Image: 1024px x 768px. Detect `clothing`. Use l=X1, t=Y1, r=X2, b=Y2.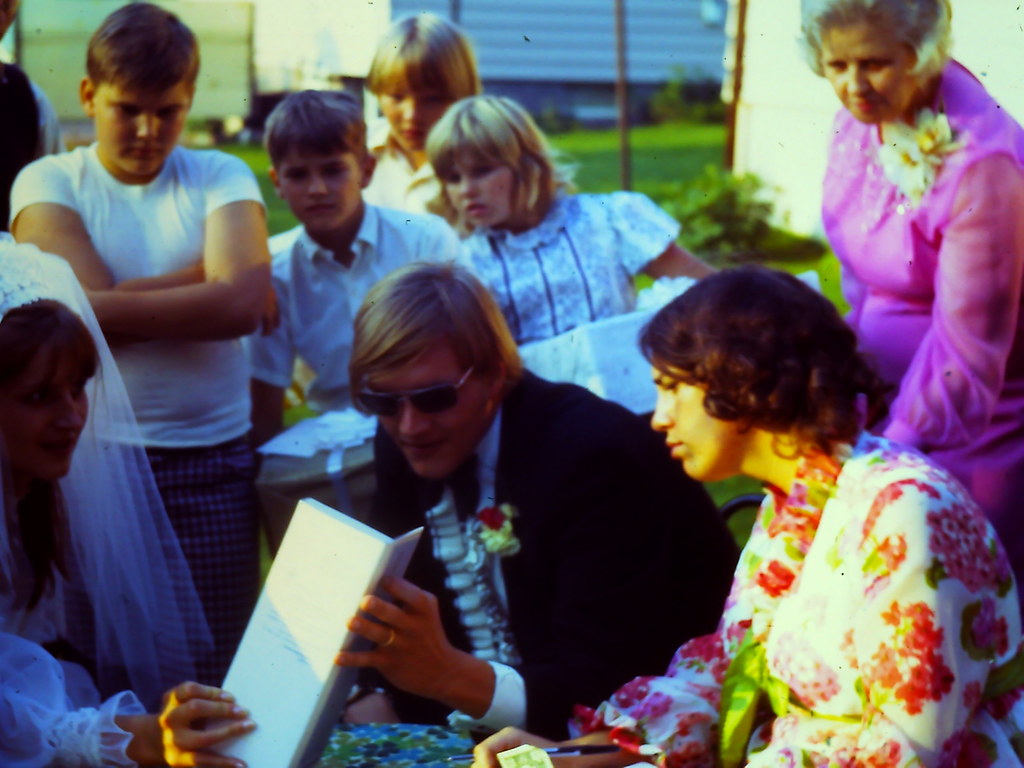
l=246, t=191, r=480, b=419.
